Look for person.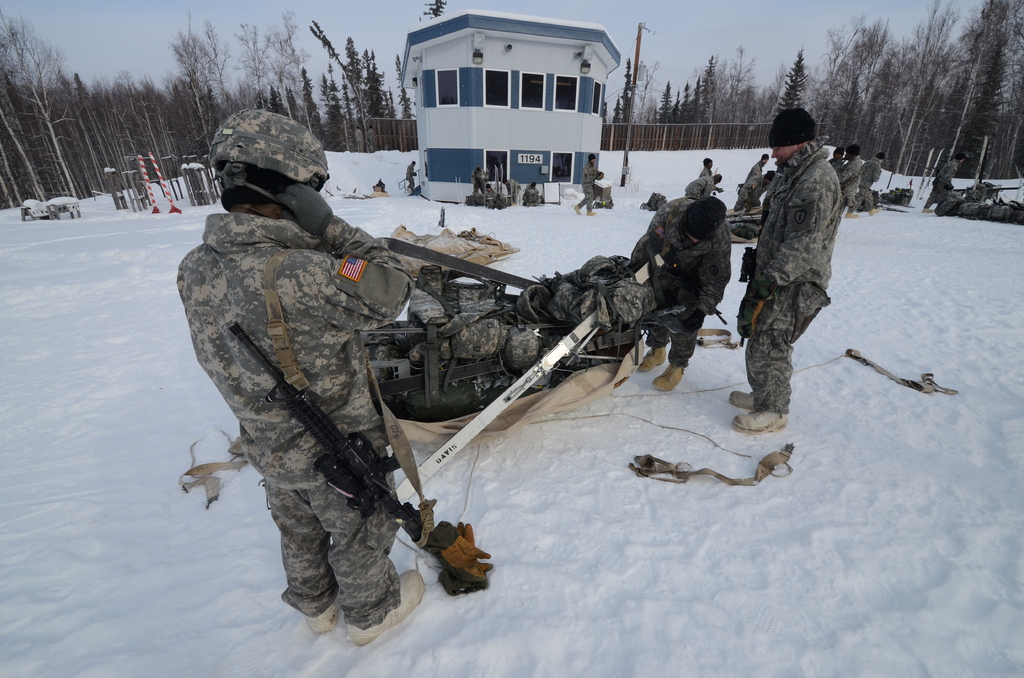
Found: x1=627 y1=197 x2=731 y2=392.
